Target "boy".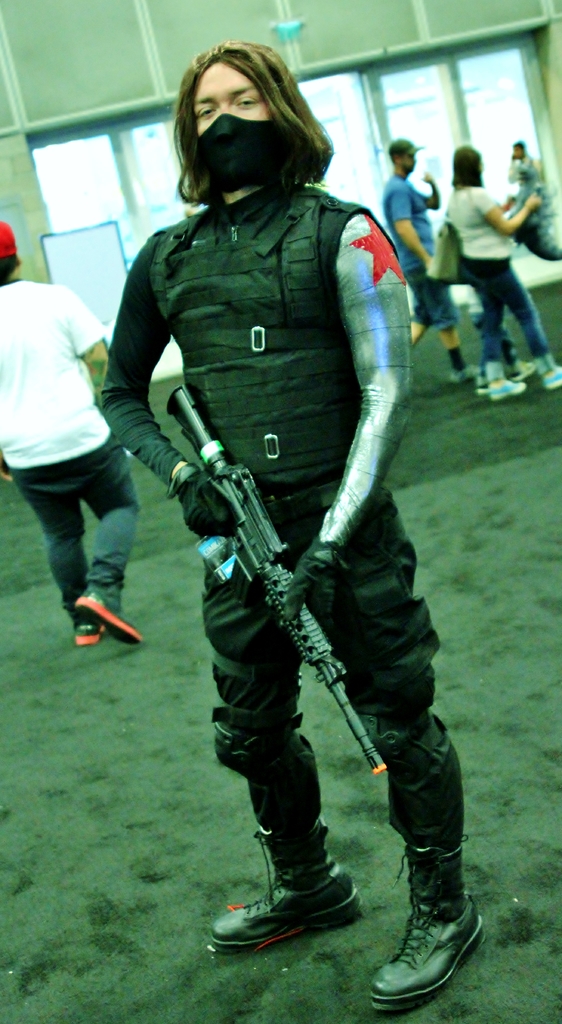
Target region: [x1=0, y1=223, x2=154, y2=637].
